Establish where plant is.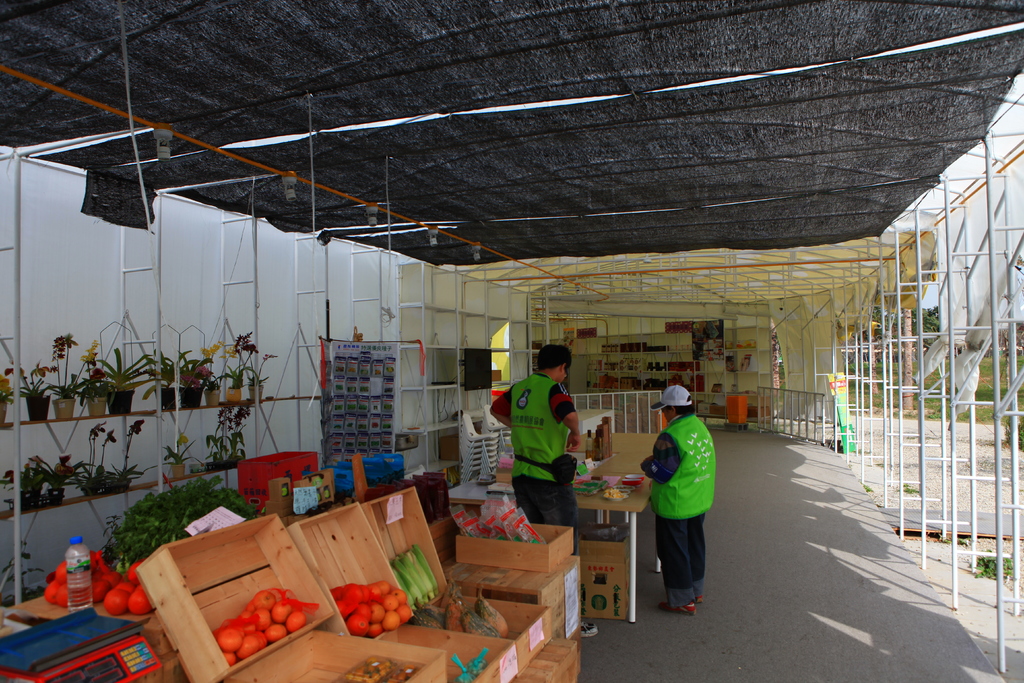
Established at <region>146, 348, 200, 398</region>.
